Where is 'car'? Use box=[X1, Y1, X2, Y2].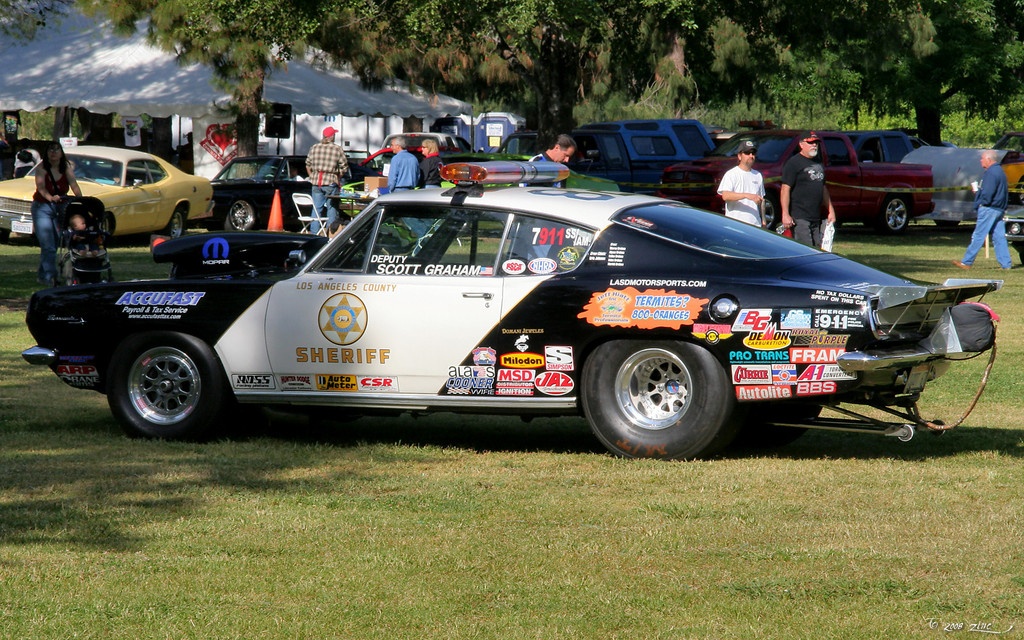
box=[666, 135, 938, 231].
